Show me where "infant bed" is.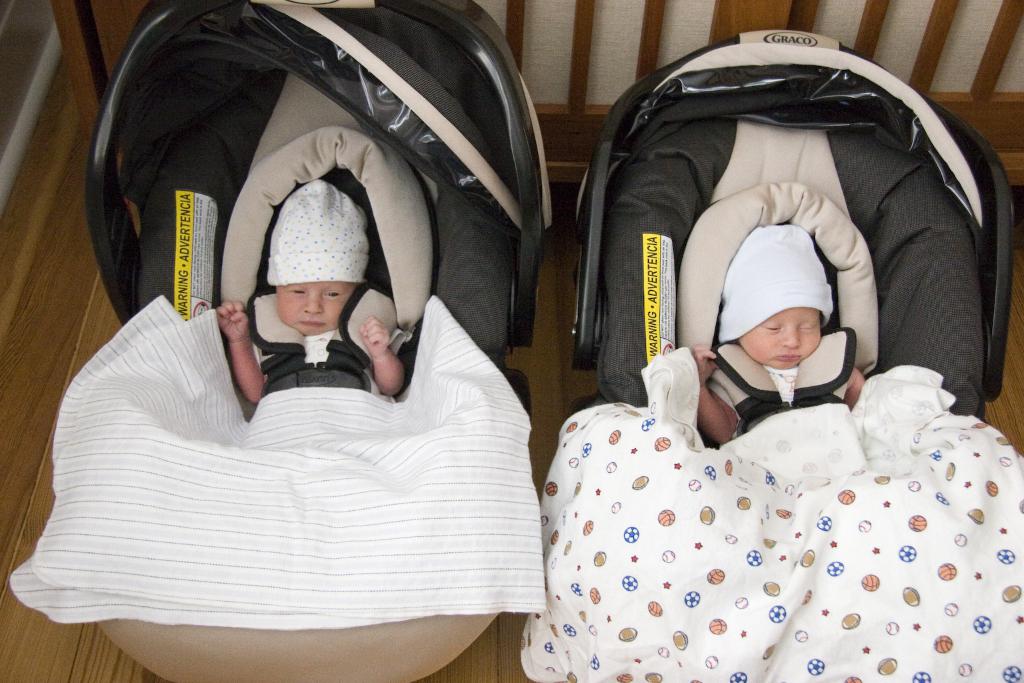
"infant bed" is at region(517, 29, 1023, 682).
